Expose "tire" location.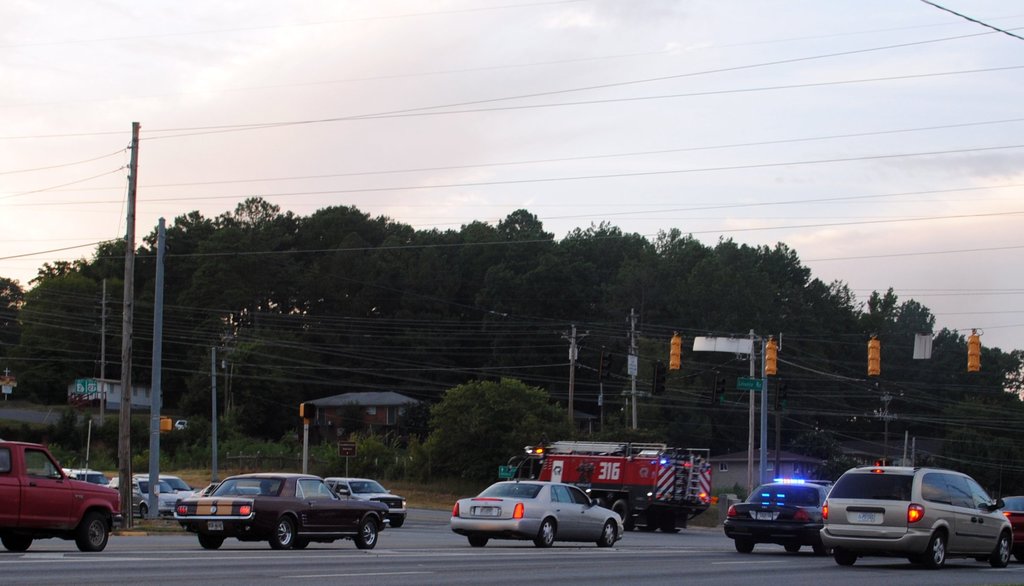
Exposed at [x1=296, y1=537, x2=308, y2=549].
